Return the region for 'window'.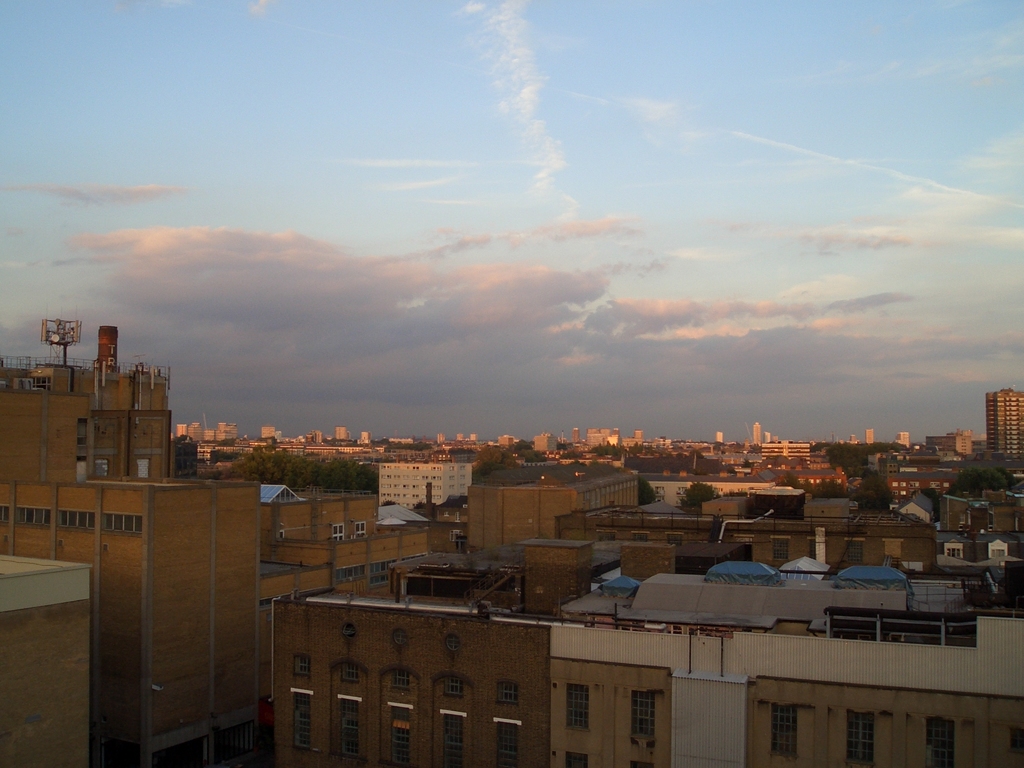
x1=845 y1=538 x2=865 y2=565.
